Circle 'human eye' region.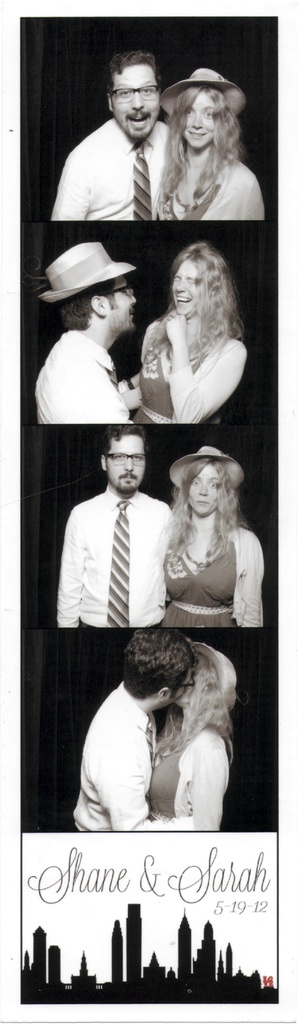
Region: box(188, 108, 198, 115).
